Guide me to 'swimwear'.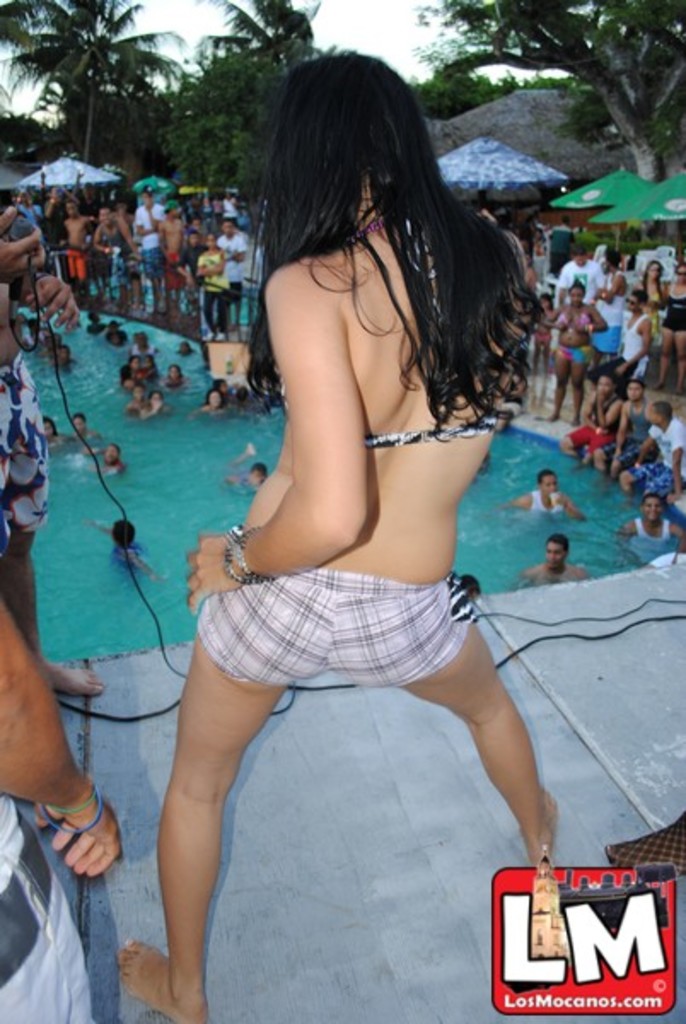
Guidance: box=[195, 567, 480, 686].
